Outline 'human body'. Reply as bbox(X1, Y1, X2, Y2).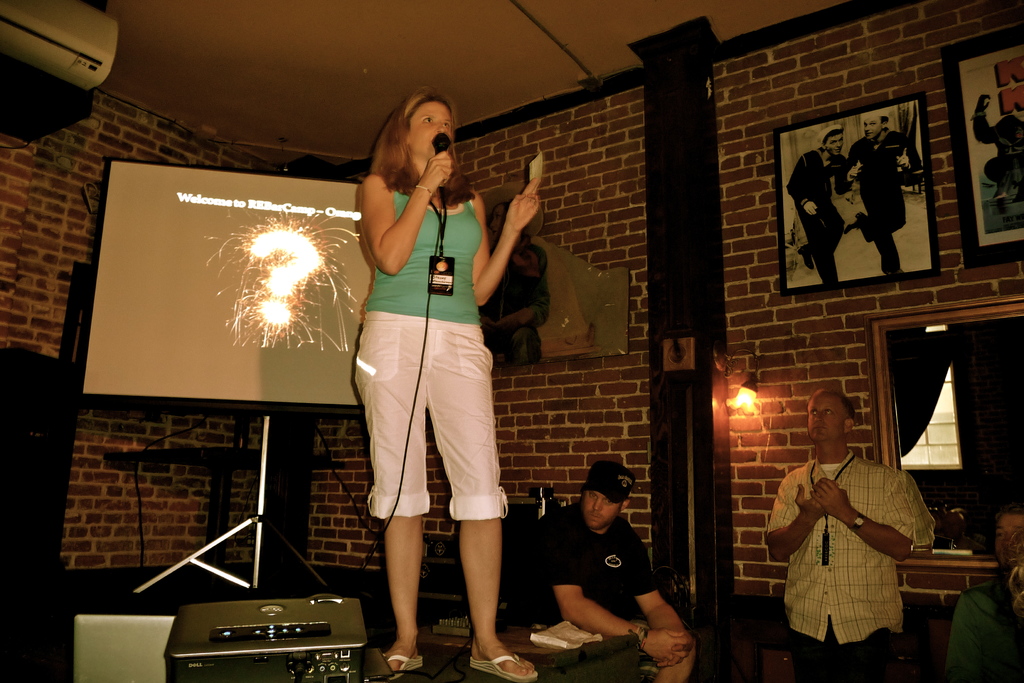
bbox(845, 107, 918, 281).
